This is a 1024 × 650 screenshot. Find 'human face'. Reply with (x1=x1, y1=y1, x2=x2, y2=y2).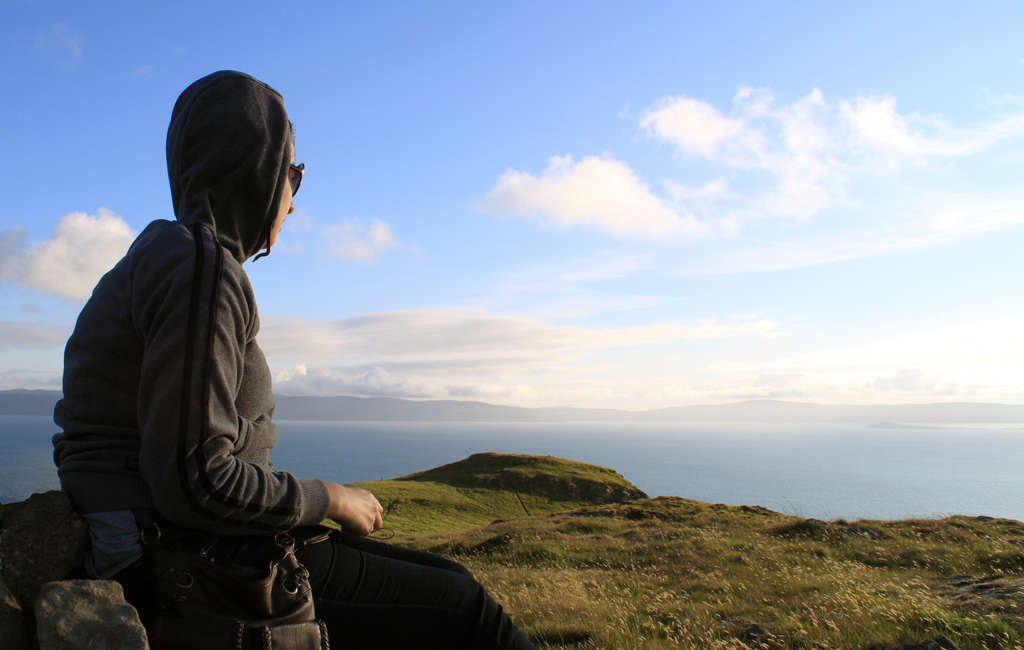
(x1=265, y1=132, x2=295, y2=250).
